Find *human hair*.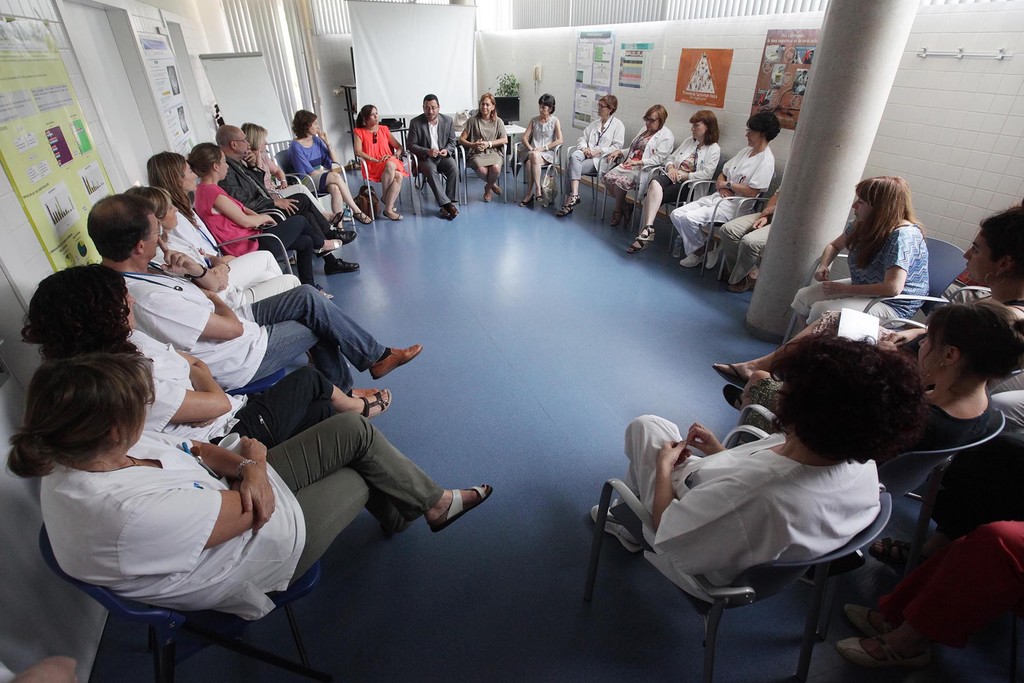
19, 262, 138, 357.
